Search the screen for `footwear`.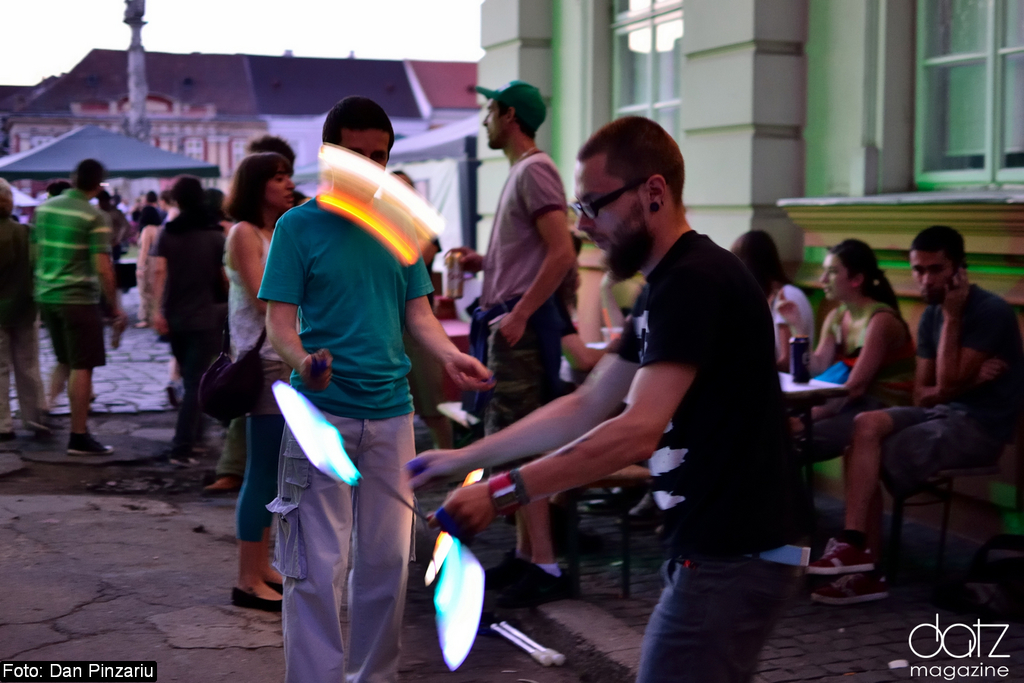
Found at x1=480 y1=546 x2=534 y2=585.
